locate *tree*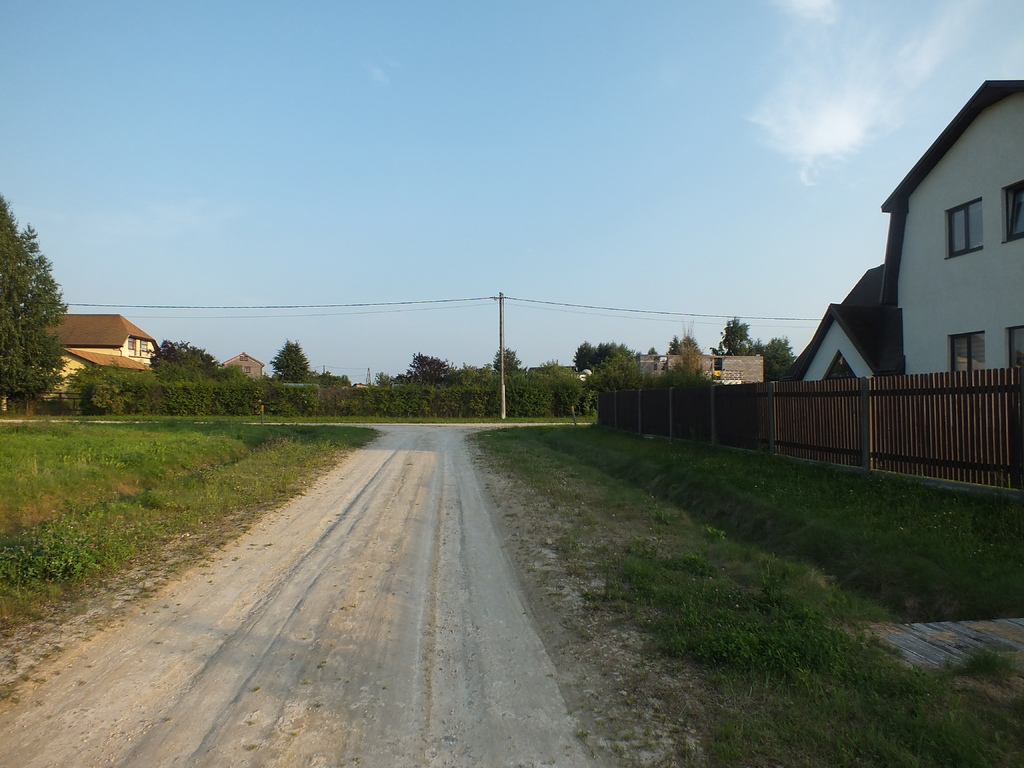
box=[650, 362, 725, 389]
